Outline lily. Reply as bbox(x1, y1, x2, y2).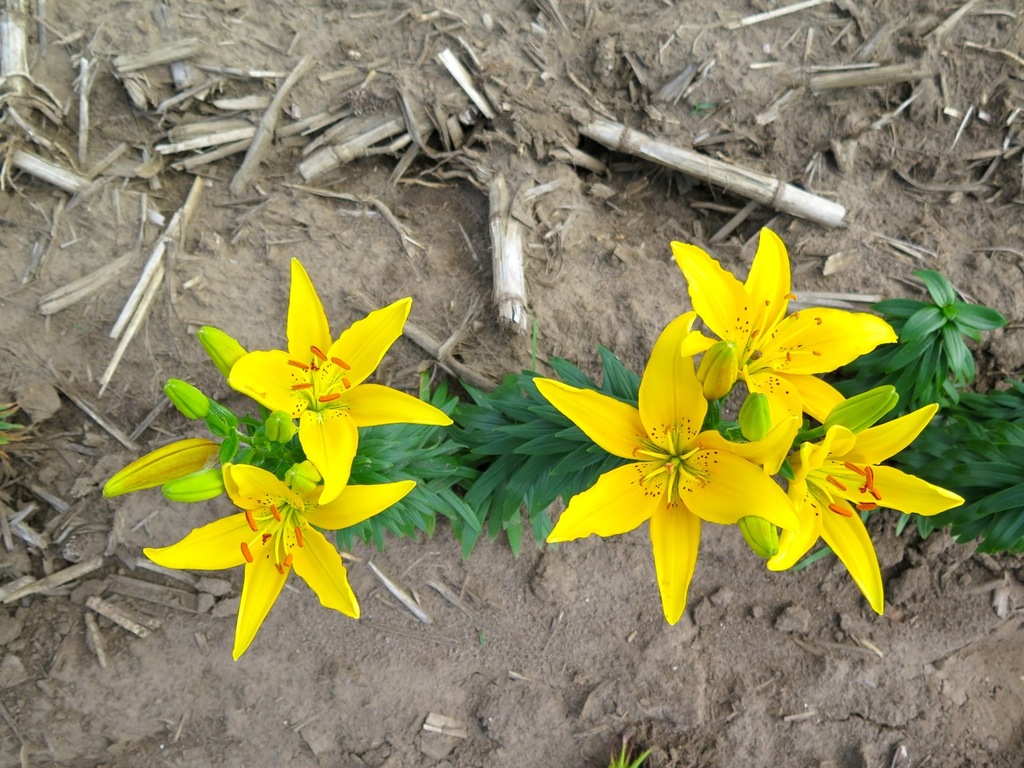
bbox(766, 394, 966, 620).
